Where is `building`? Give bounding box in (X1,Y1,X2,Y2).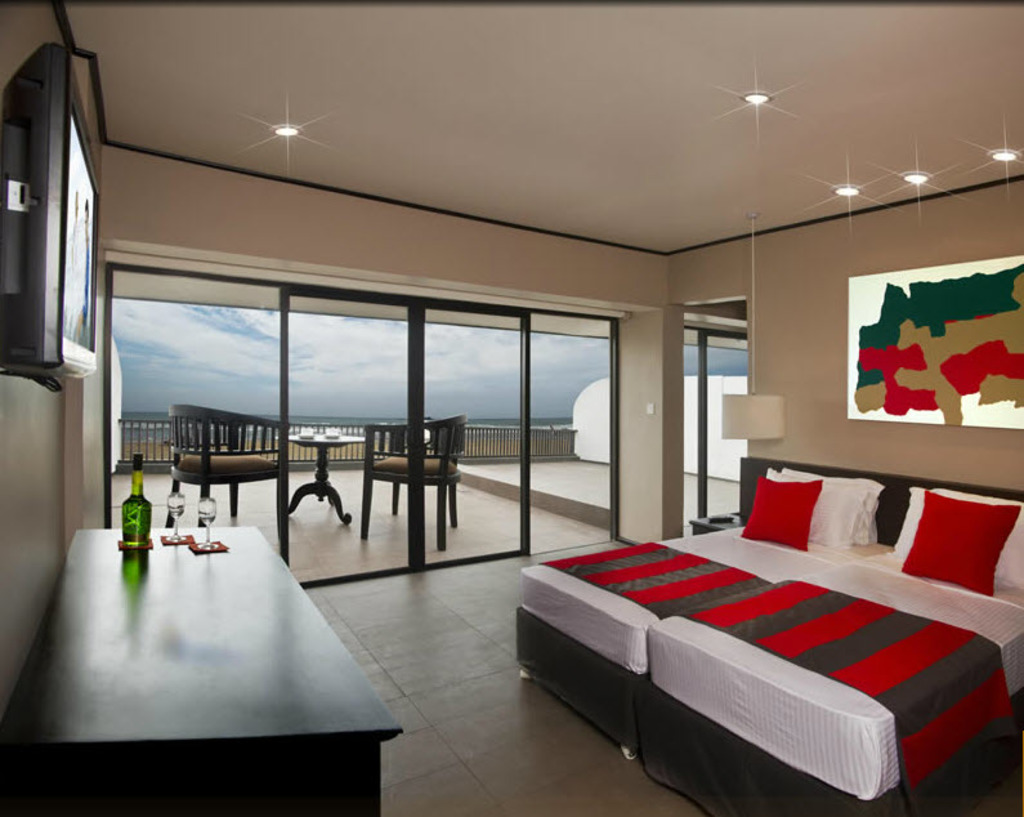
(0,0,1023,816).
